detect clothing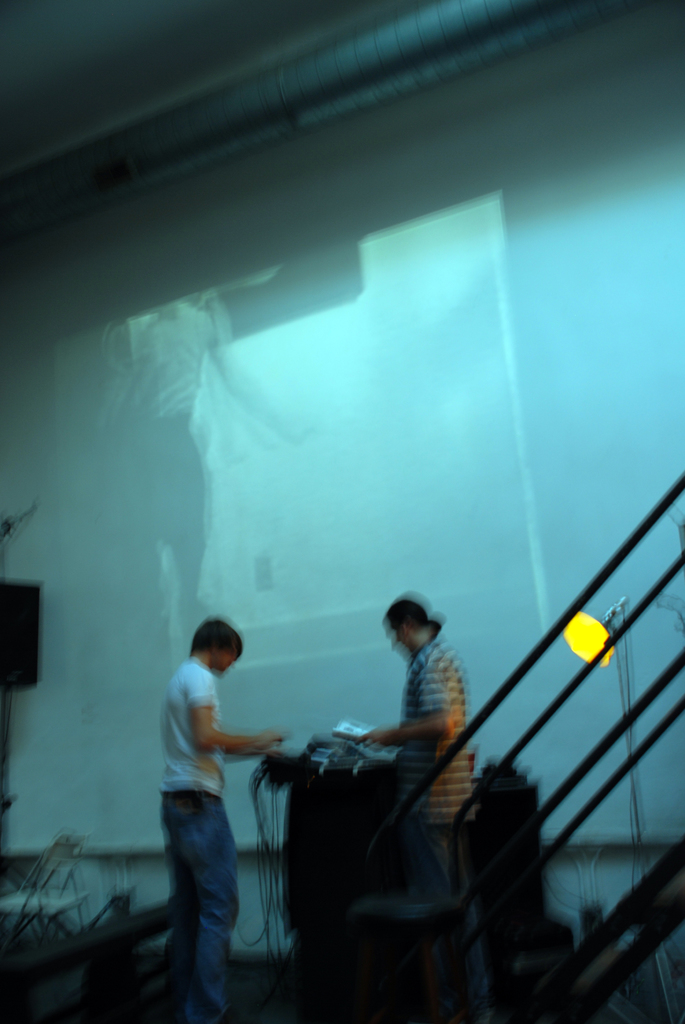
box=[395, 643, 485, 1016]
